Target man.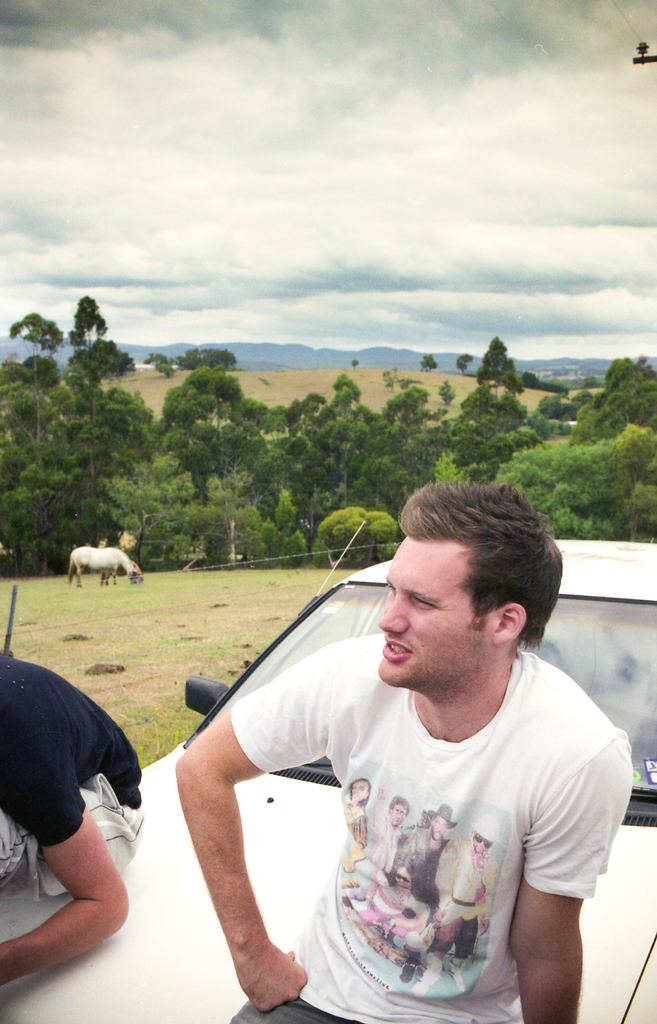
Target region: left=0, top=650, right=151, bottom=984.
